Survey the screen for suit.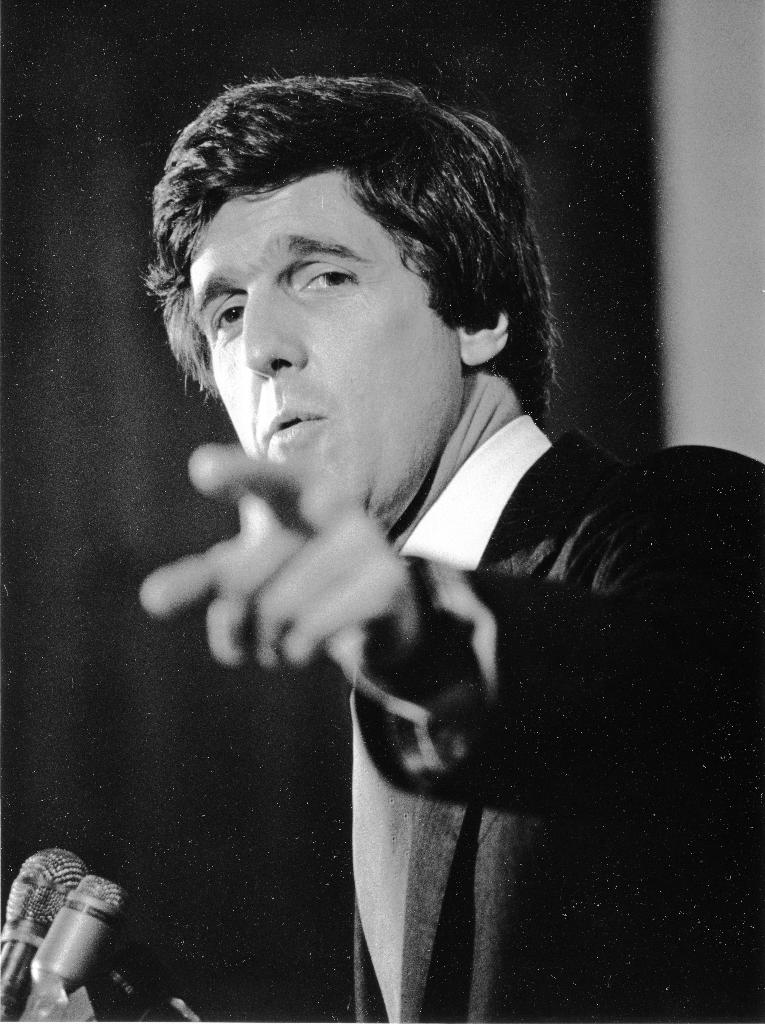
Survey found: region(351, 436, 764, 1023).
